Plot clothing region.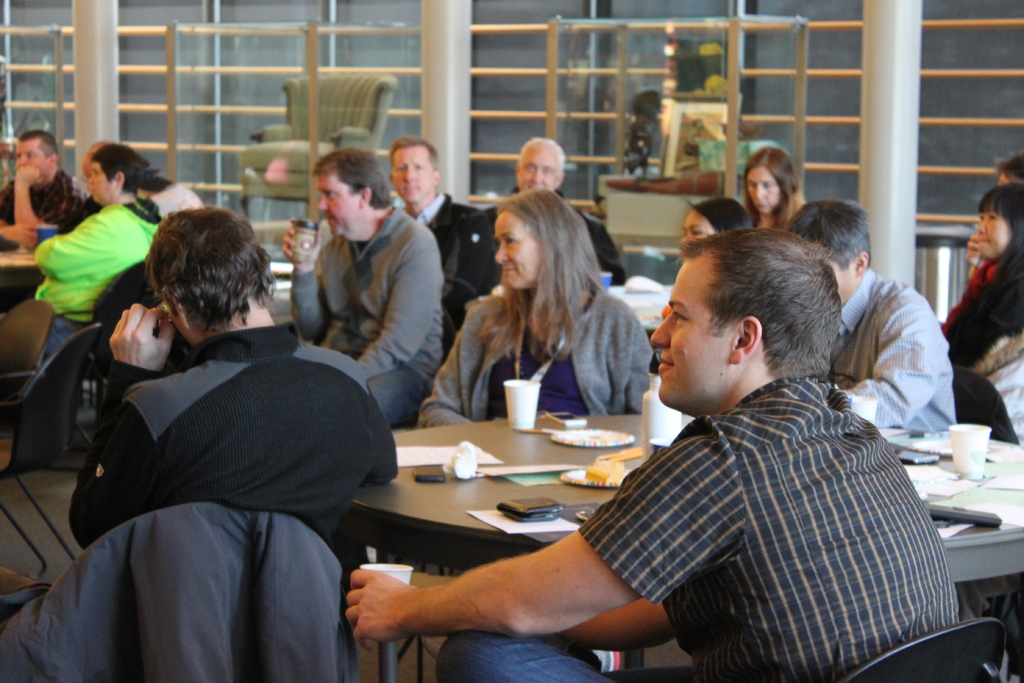
Plotted at Rect(147, 188, 202, 219).
